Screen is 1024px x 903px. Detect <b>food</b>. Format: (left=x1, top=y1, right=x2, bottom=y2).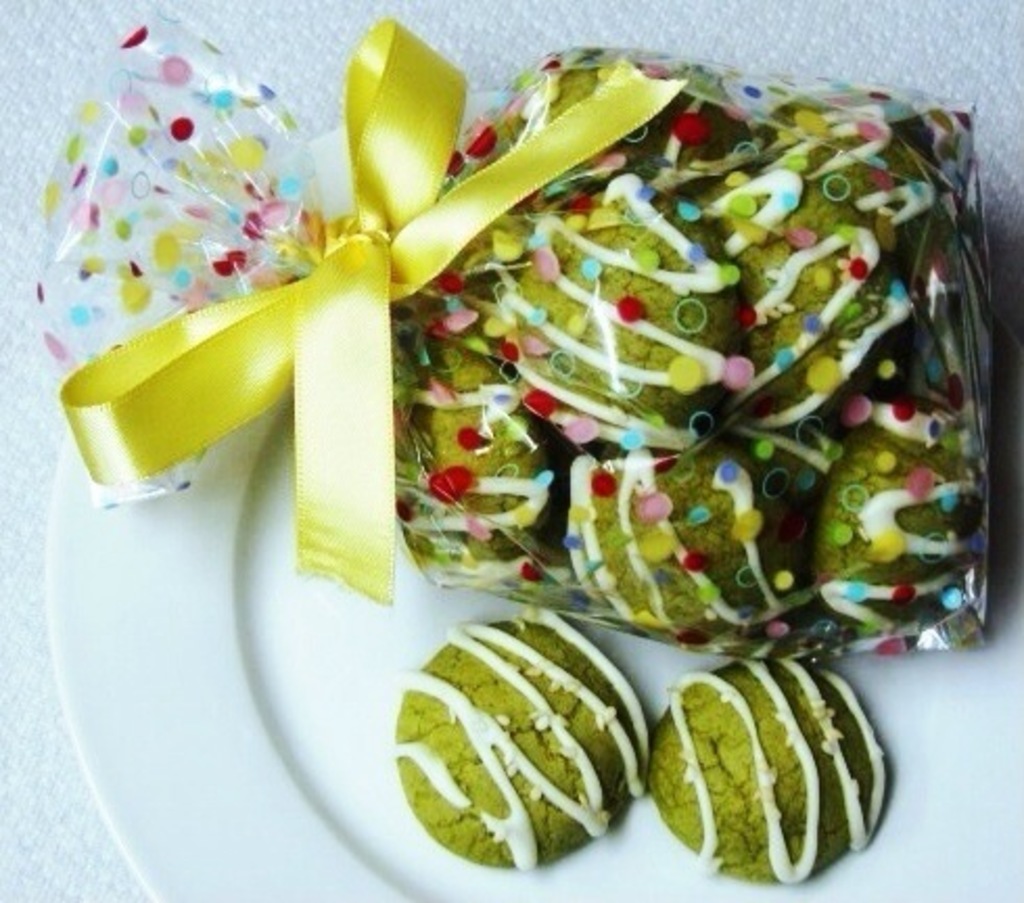
(left=389, top=596, right=650, bottom=884).
